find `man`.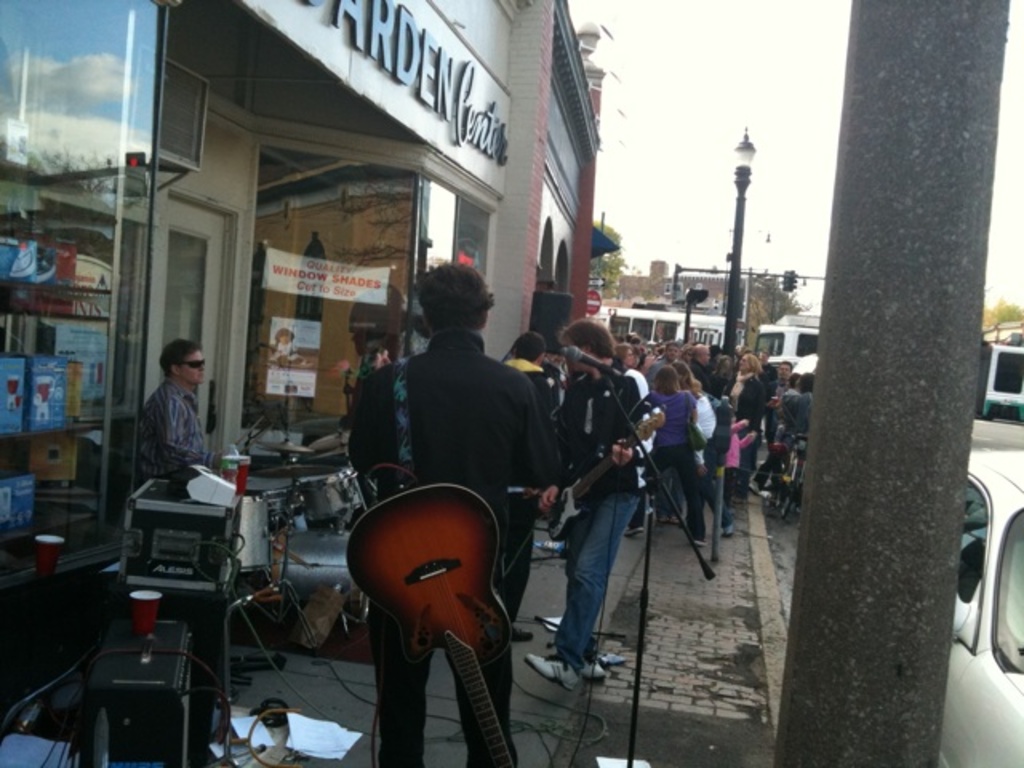
(117, 334, 219, 499).
